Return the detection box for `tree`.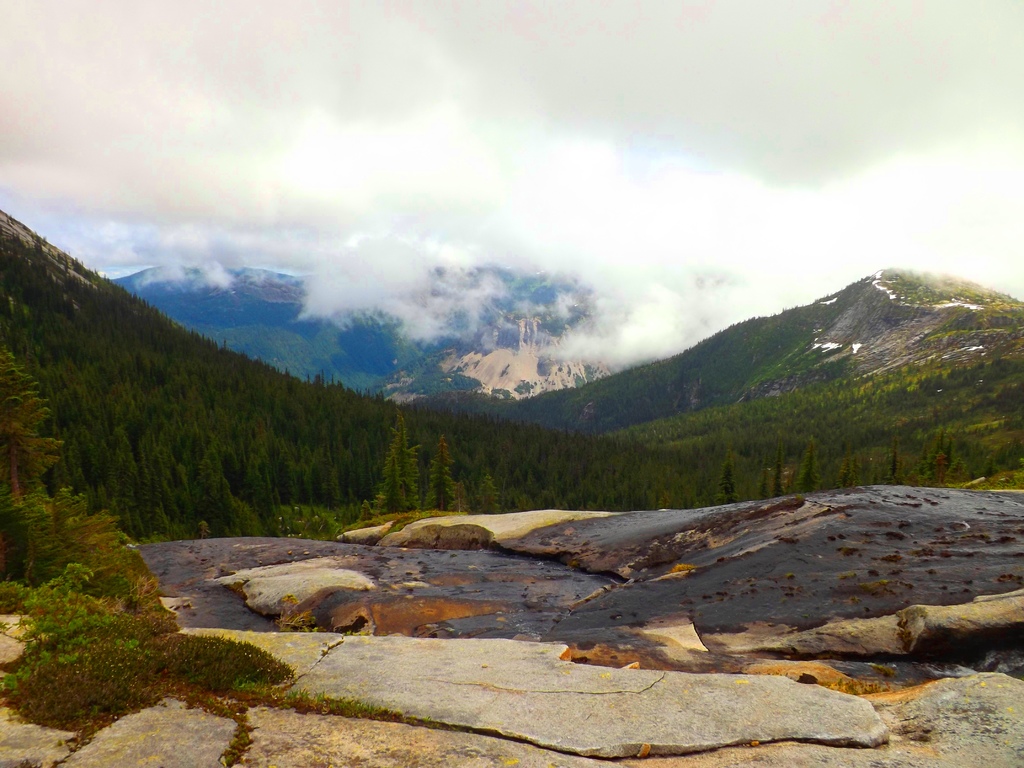
723/470/738/504.
